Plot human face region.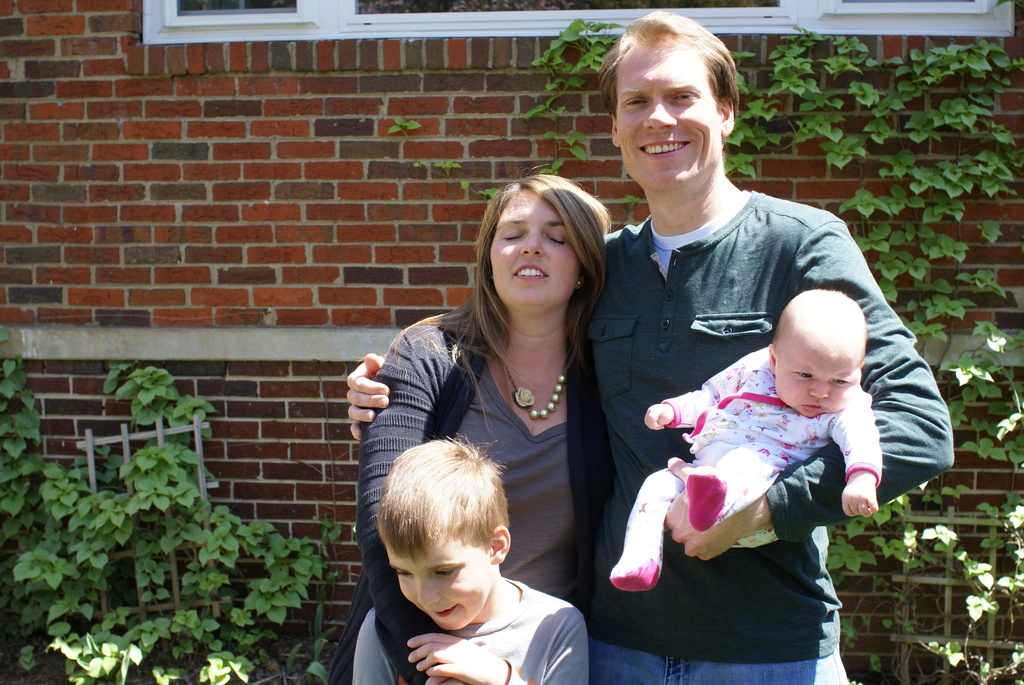
Plotted at bbox=(387, 544, 489, 633).
